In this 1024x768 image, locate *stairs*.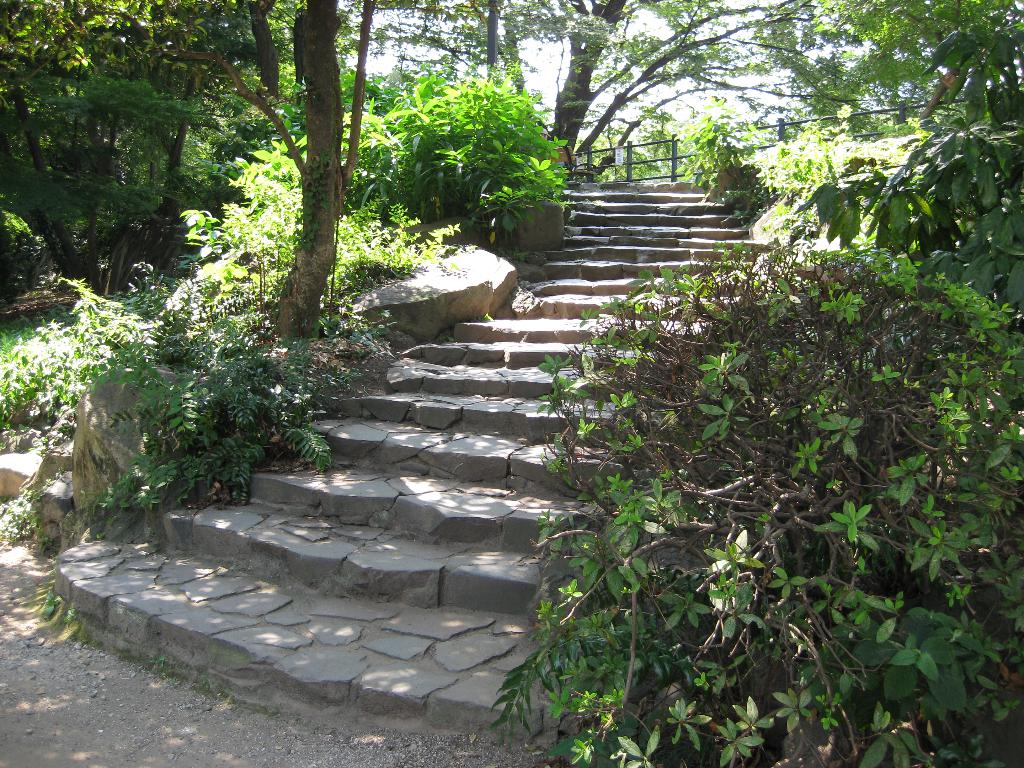
Bounding box: <region>51, 177, 783, 751</region>.
